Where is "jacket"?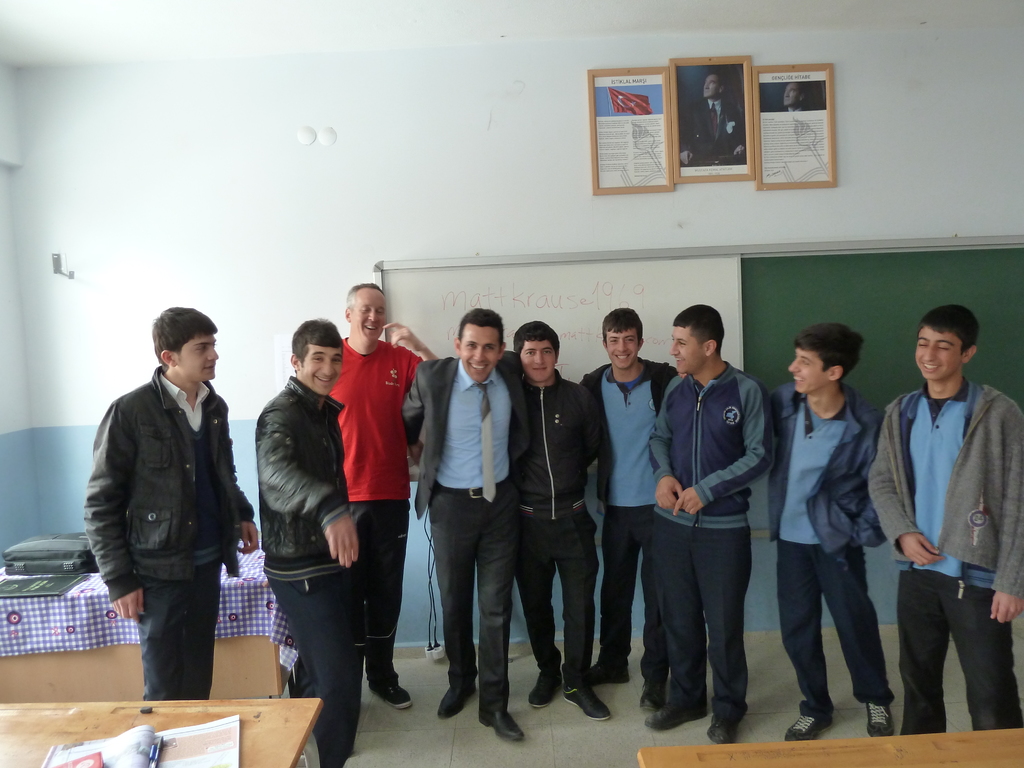
bbox(863, 378, 1023, 603).
